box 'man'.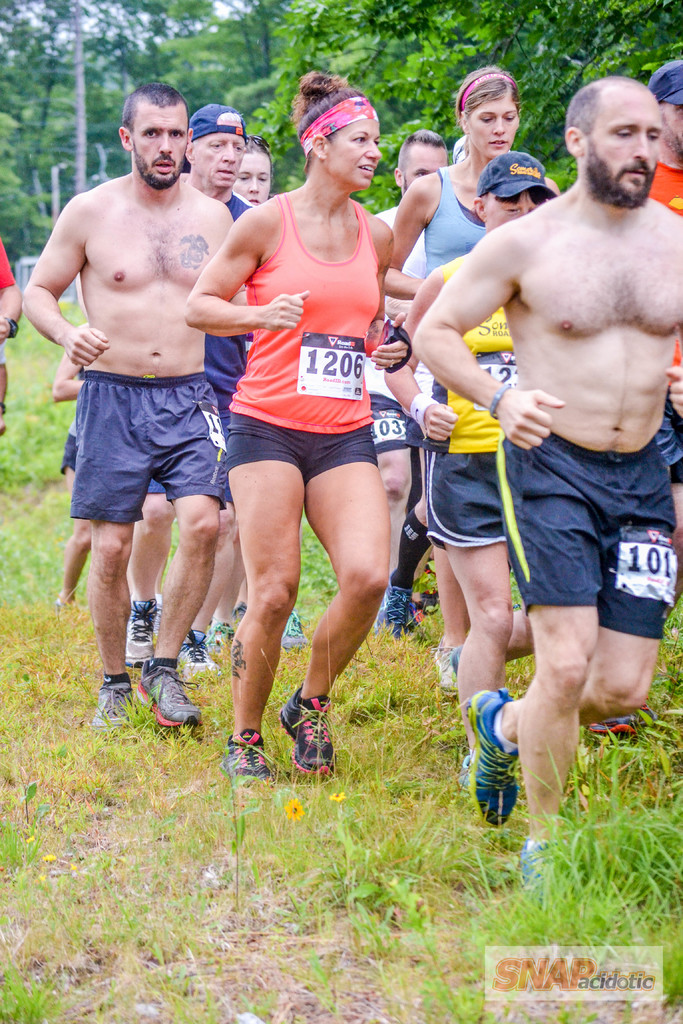
<box>127,106,260,676</box>.
